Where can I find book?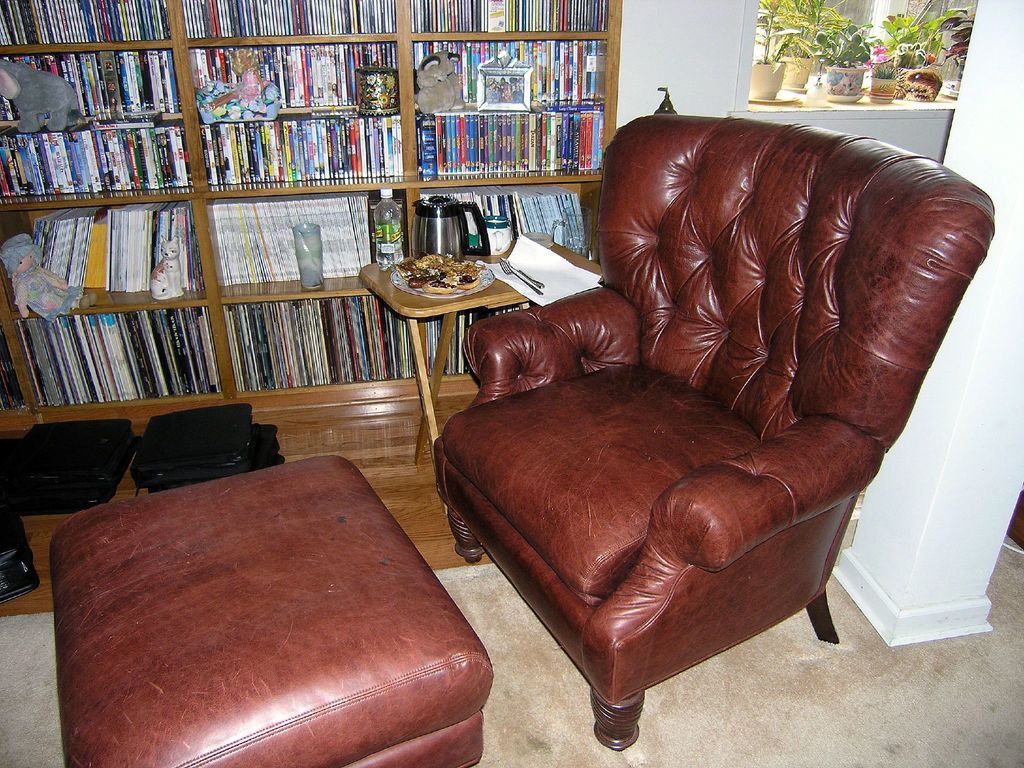
You can find it at 84, 217, 106, 289.
